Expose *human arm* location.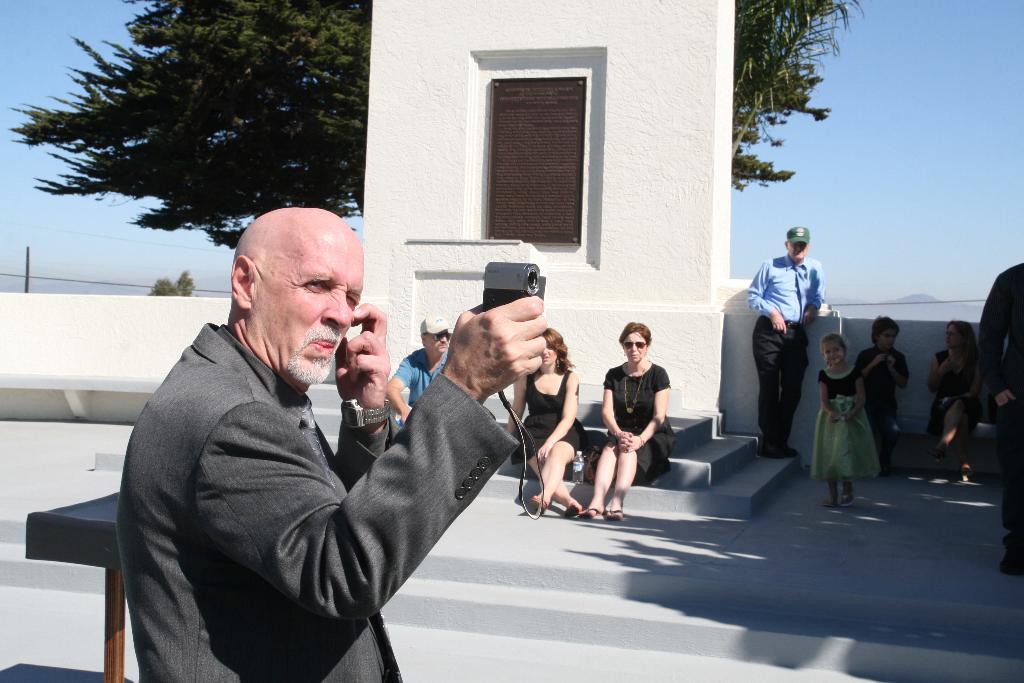
Exposed at locate(843, 366, 869, 420).
